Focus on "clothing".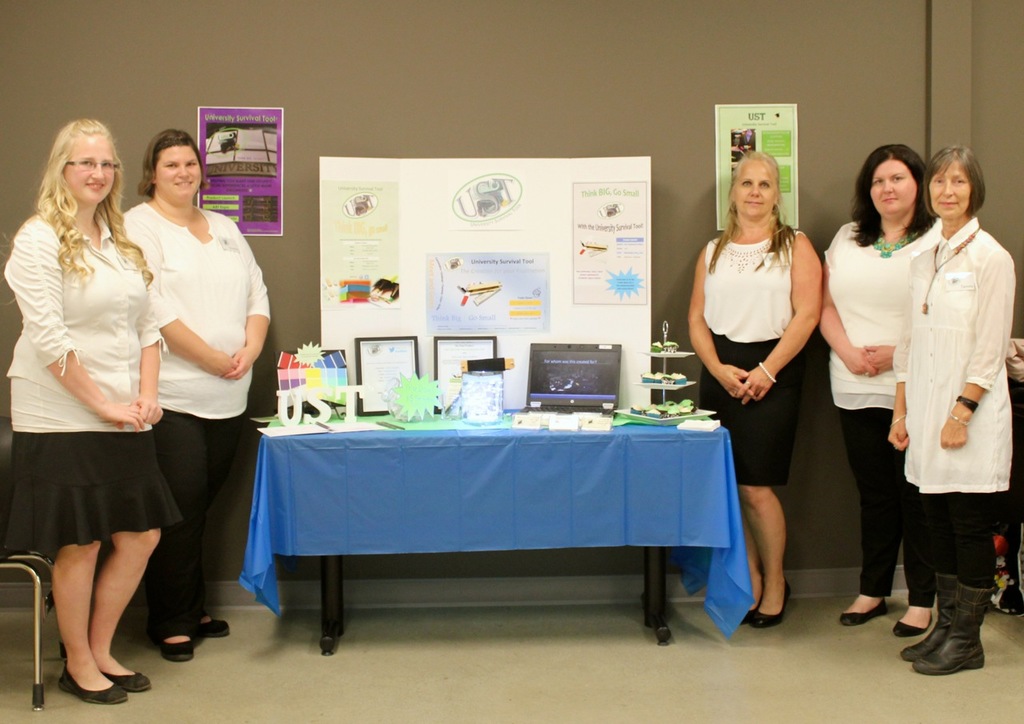
Focused at locate(894, 207, 1019, 590).
